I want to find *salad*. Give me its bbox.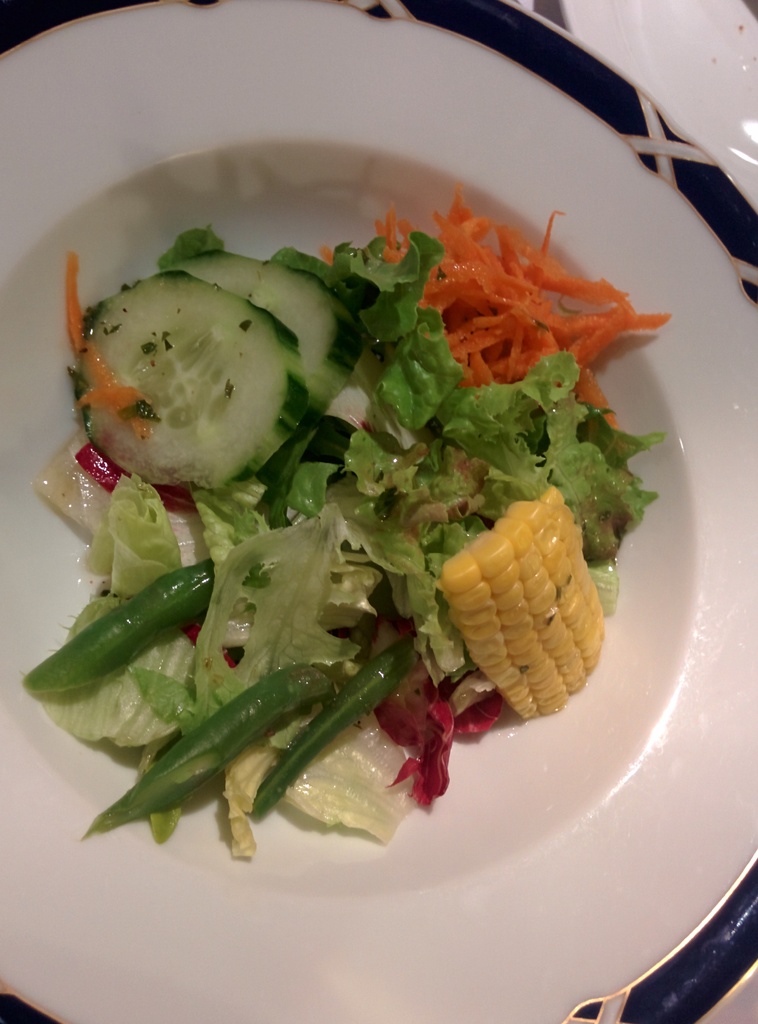
{"x1": 24, "y1": 161, "x2": 711, "y2": 916}.
